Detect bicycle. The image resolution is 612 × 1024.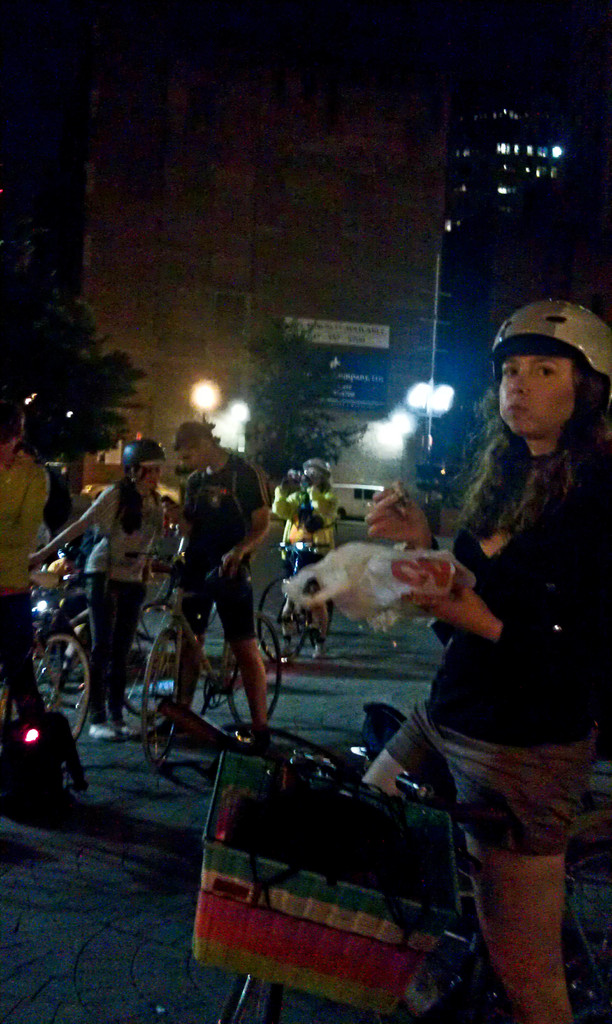
bbox=[156, 696, 611, 1023].
